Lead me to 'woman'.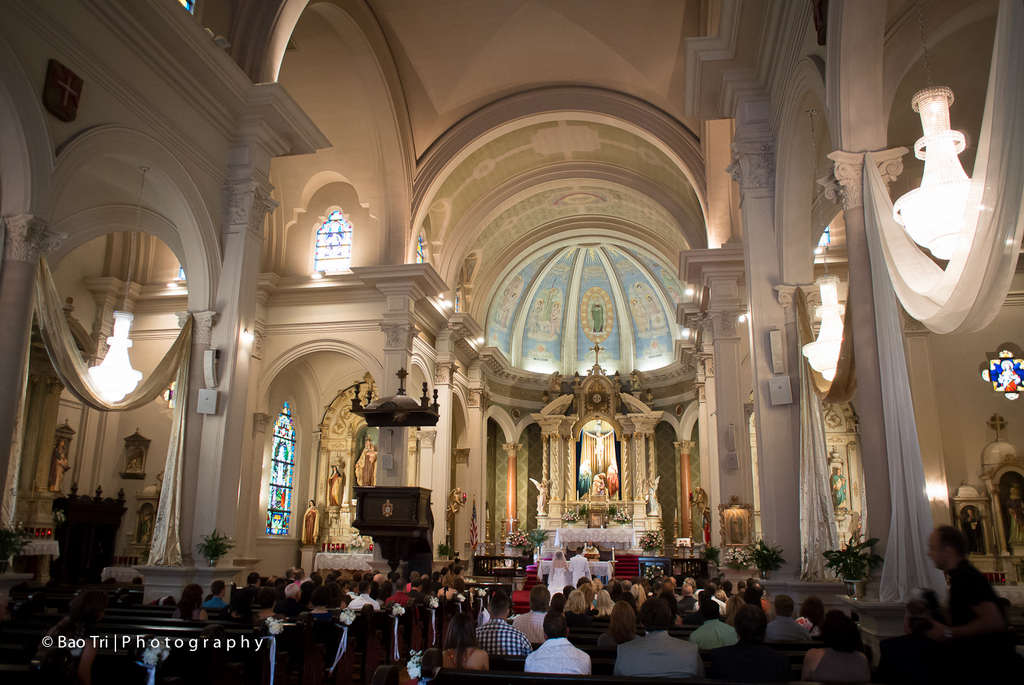
Lead to Rect(254, 589, 289, 621).
